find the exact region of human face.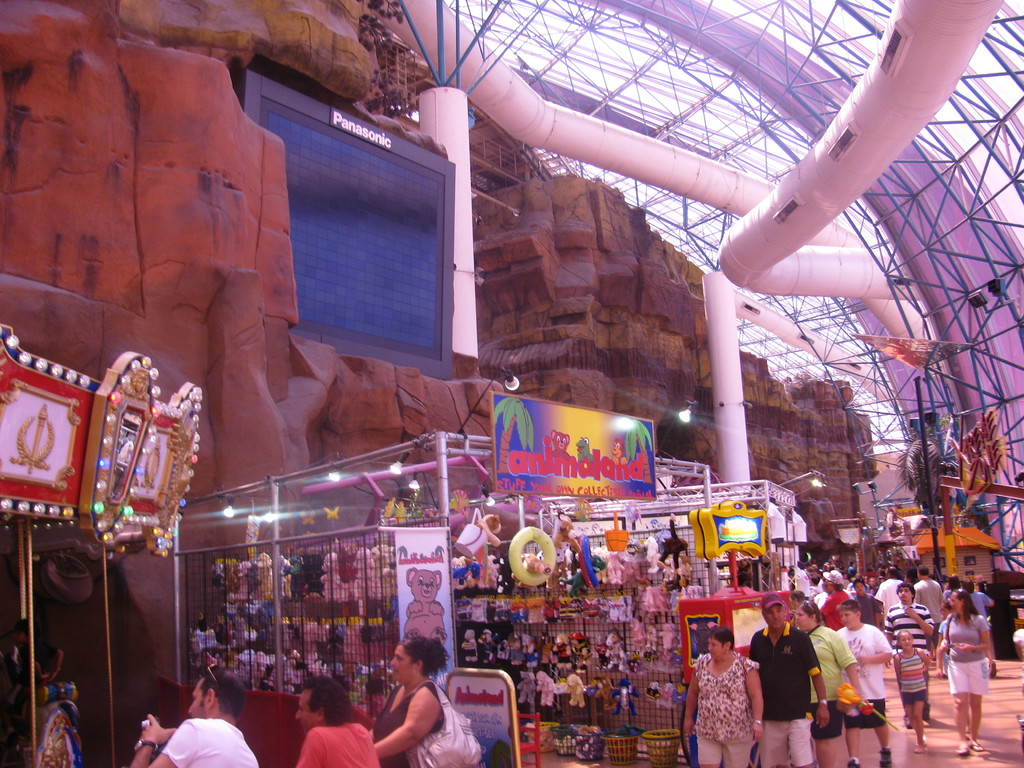
Exact region: l=897, t=633, r=913, b=648.
